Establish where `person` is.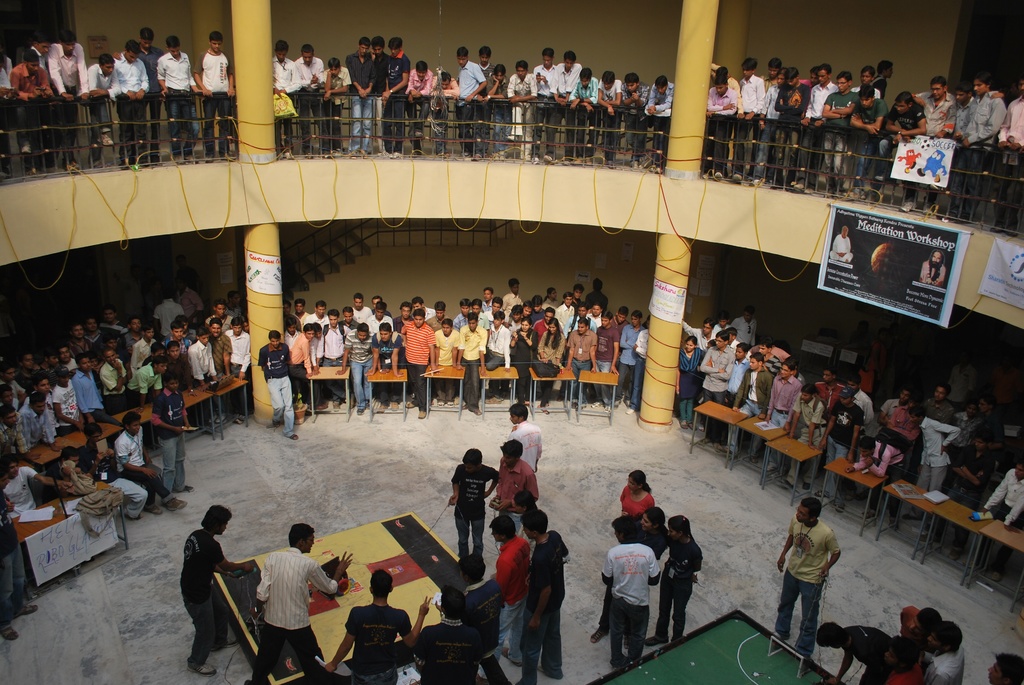
Established at (left=474, top=43, right=492, bottom=161).
